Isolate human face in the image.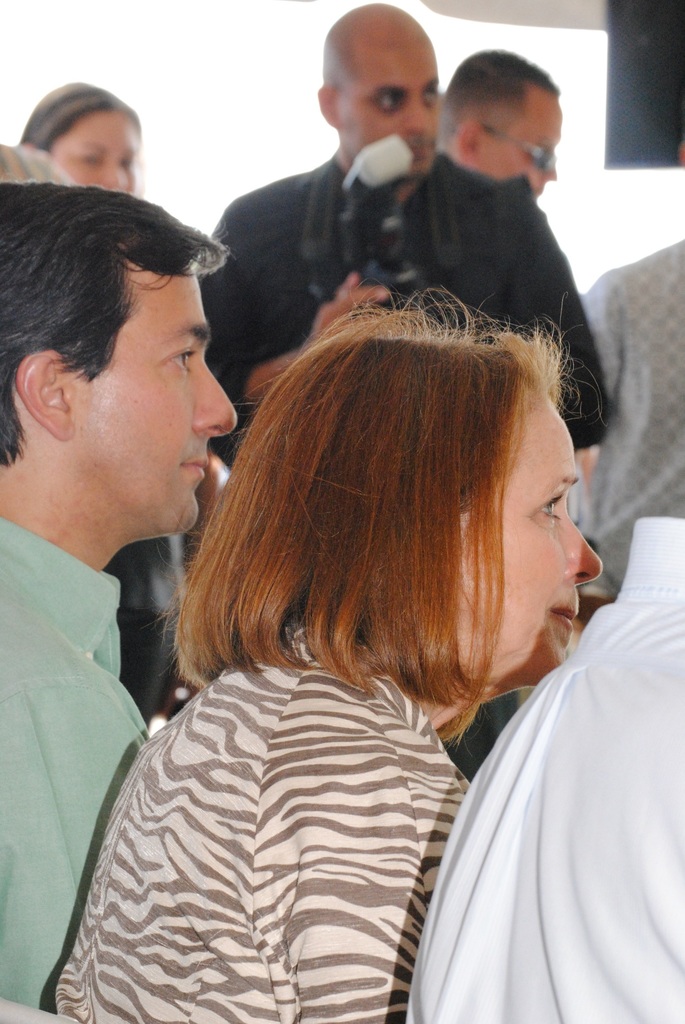
Isolated region: 53,111,141,200.
